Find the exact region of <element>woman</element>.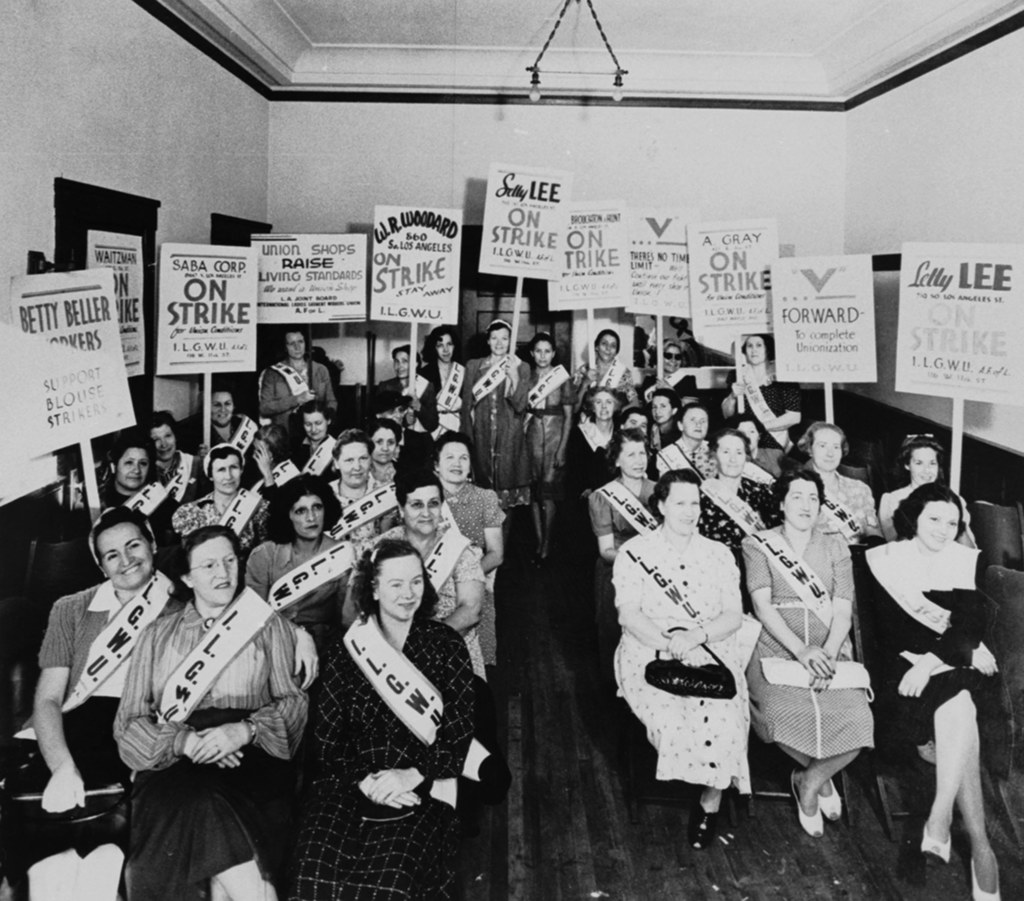
Exact region: <bbox>112, 521, 305, 900</bbox>.
